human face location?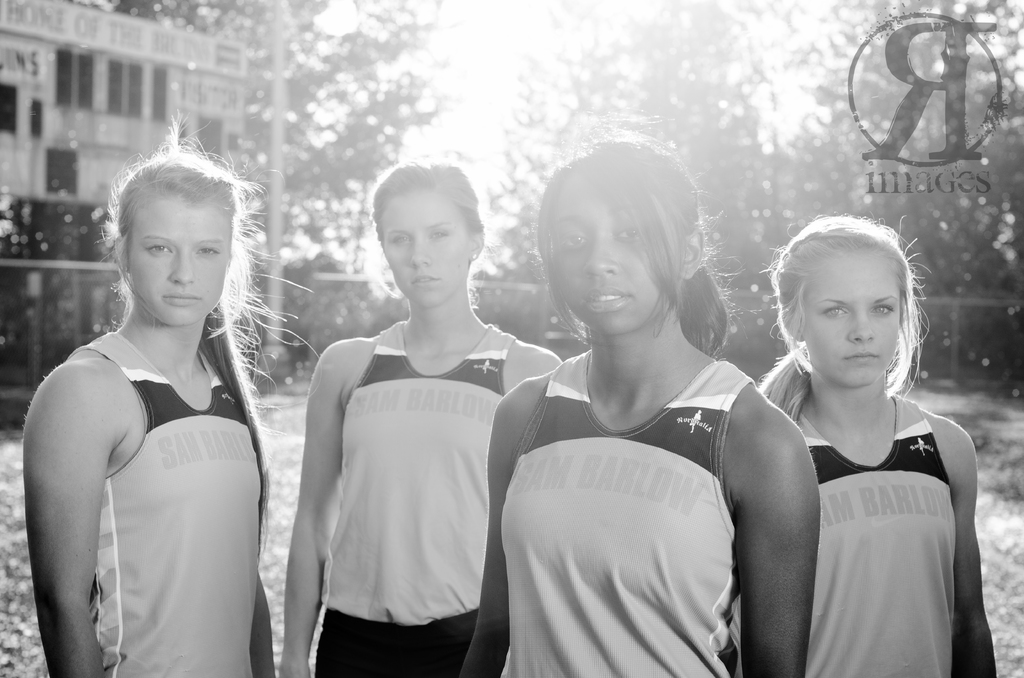
detection(547, 184, 686, 334)
